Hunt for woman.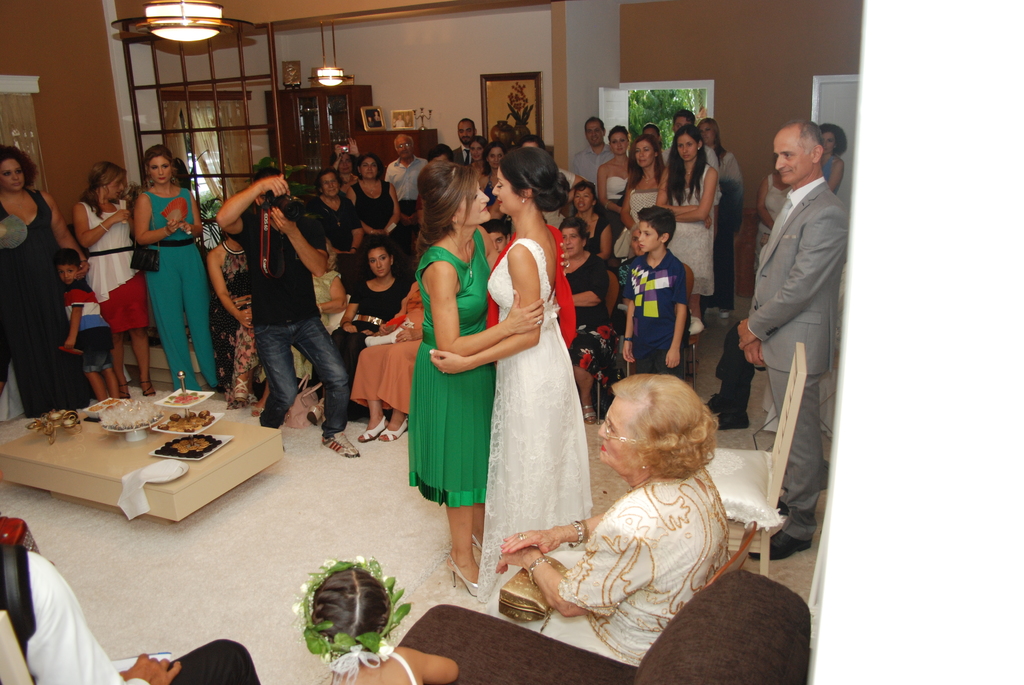
Hunted down at 131,143,230,392.
